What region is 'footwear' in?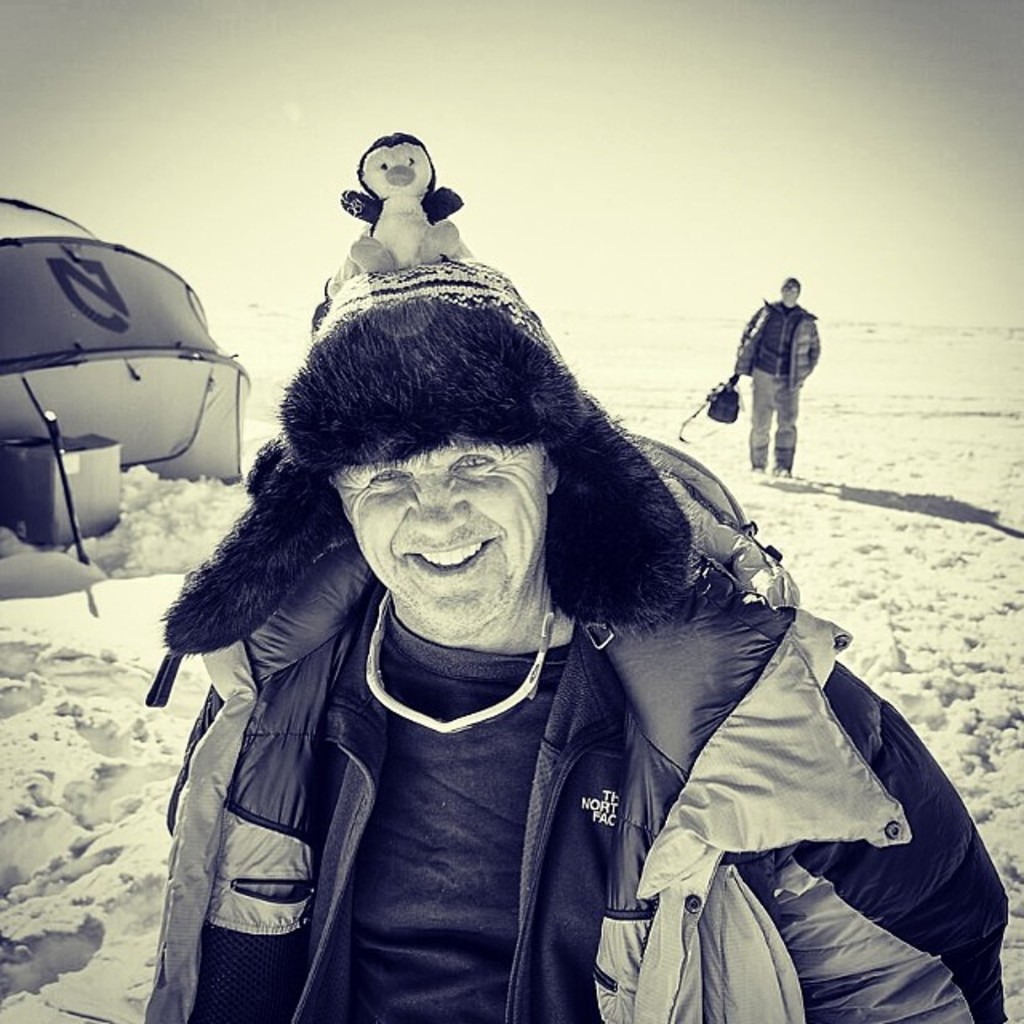
BBox(742, 461, 768, 480).
